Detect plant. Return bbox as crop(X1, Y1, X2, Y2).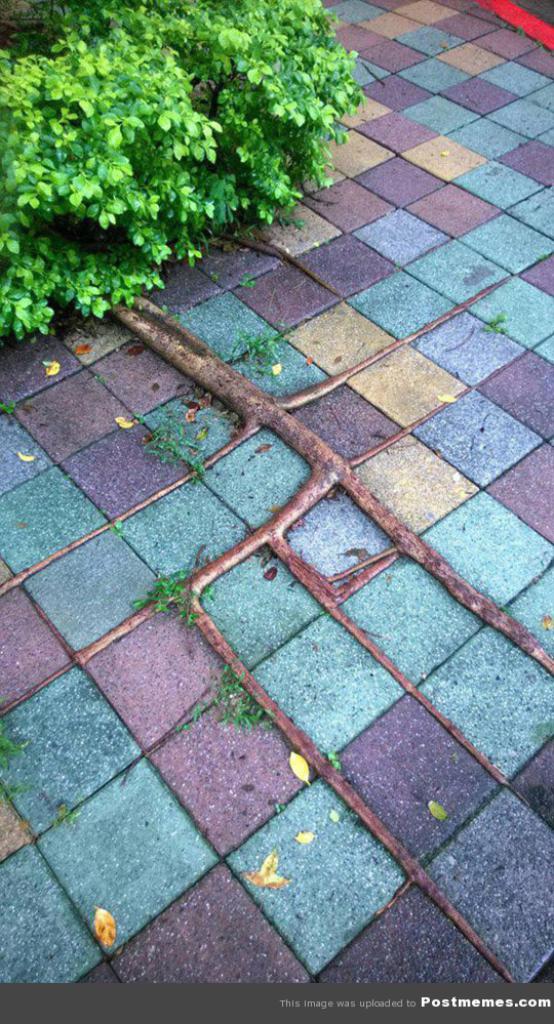
crop(472, 313, 518, 339).
